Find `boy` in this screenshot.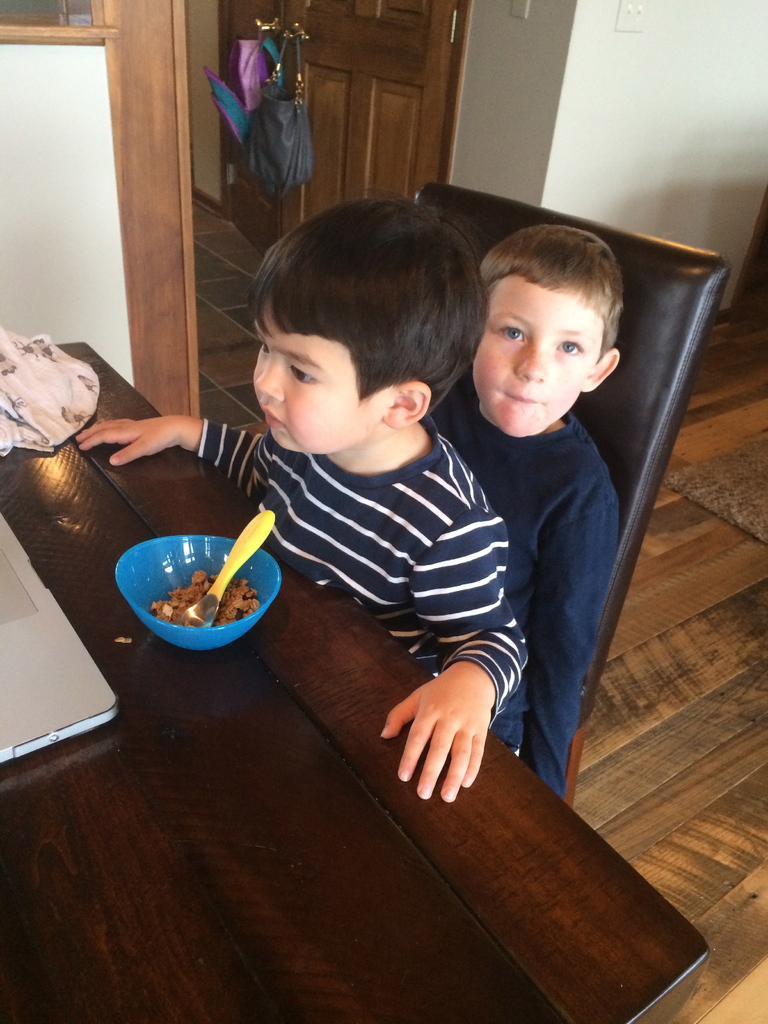
The bounding box for `boy` is region(72, 202, 534, 803).
